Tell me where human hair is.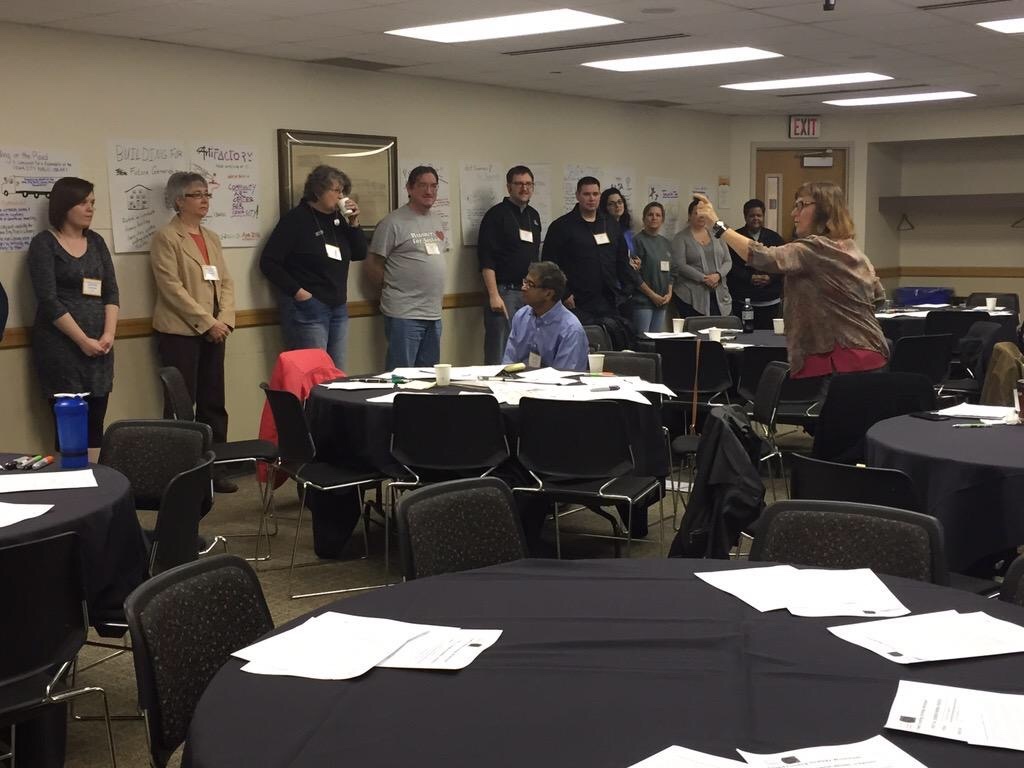
human hair is at bbox(642, 202, 665, 222).
